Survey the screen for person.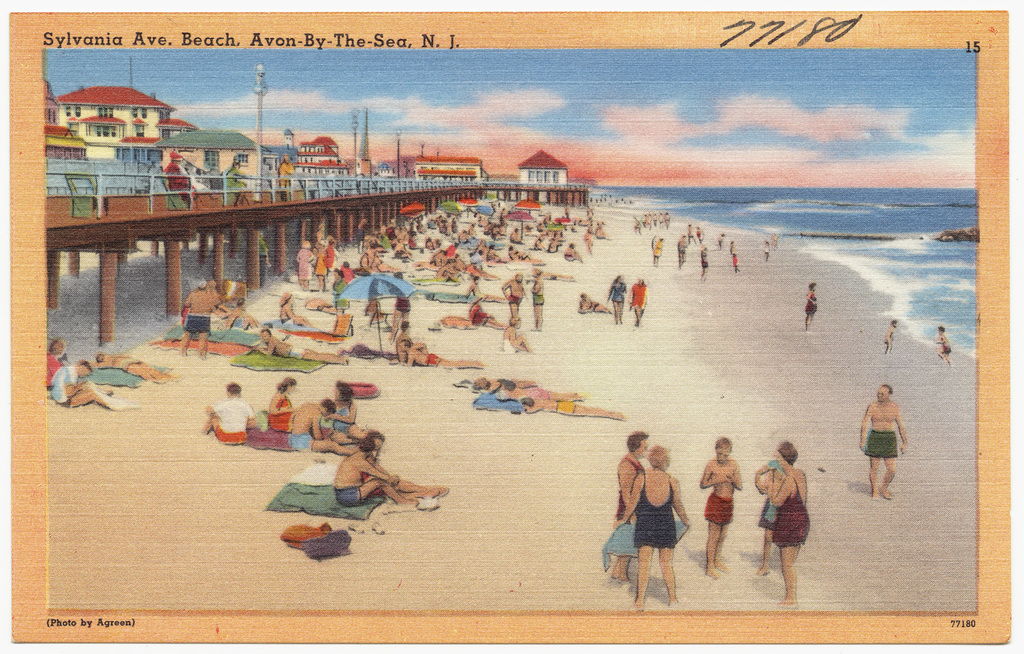
Survey found: bbox=(47, 360, 117, 411).
